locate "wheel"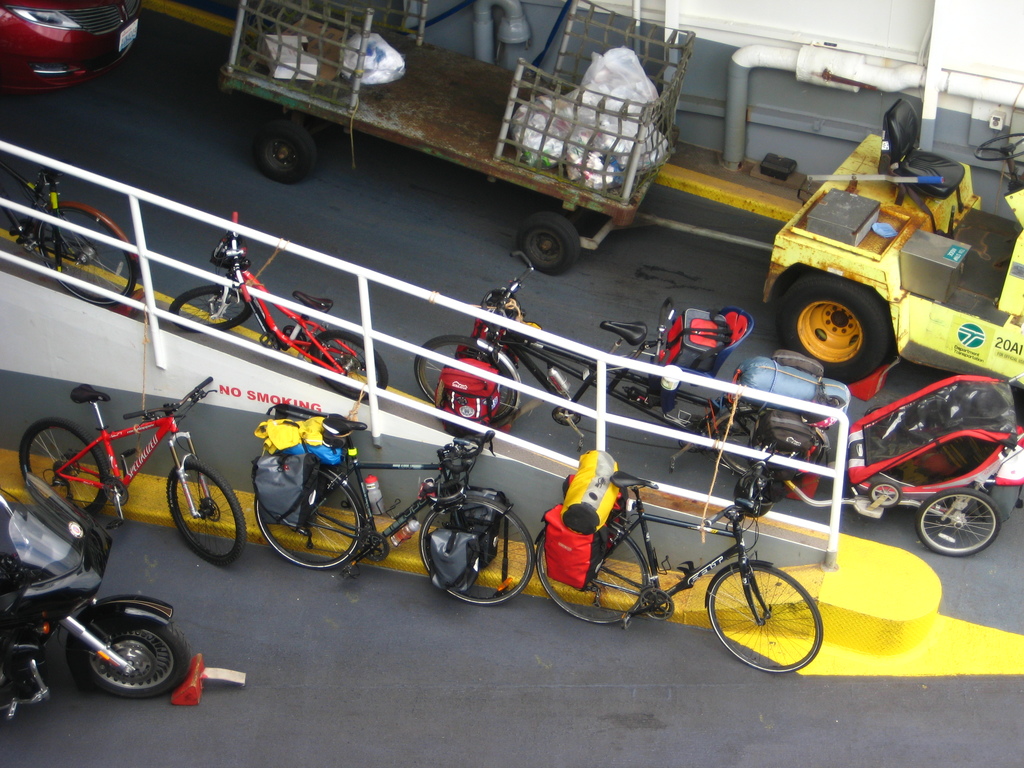
(968,130,1023,166)
